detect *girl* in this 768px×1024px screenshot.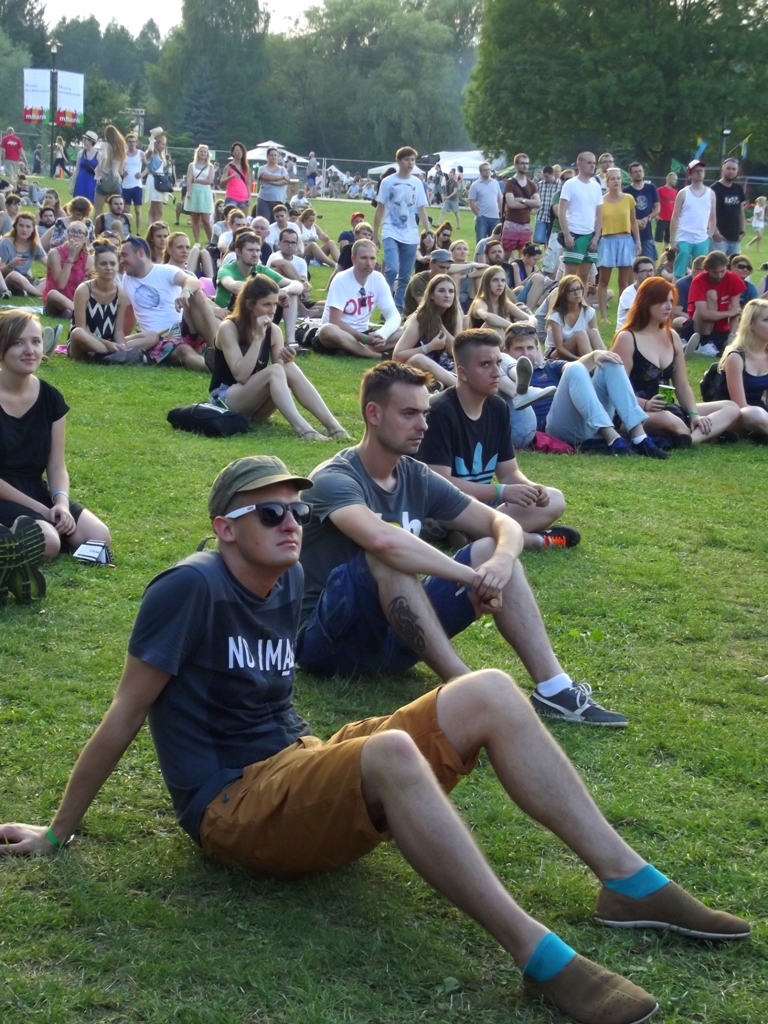
Detection: crop(144, 131, 170, 220).
